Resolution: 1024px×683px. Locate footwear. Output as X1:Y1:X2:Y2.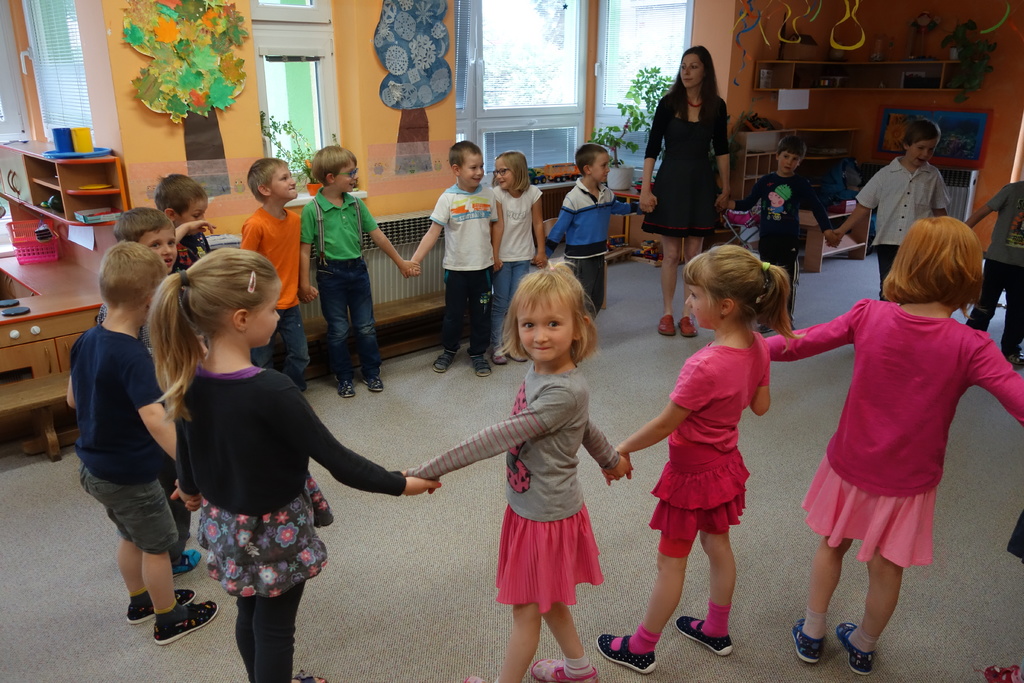
790:619:827:666.
